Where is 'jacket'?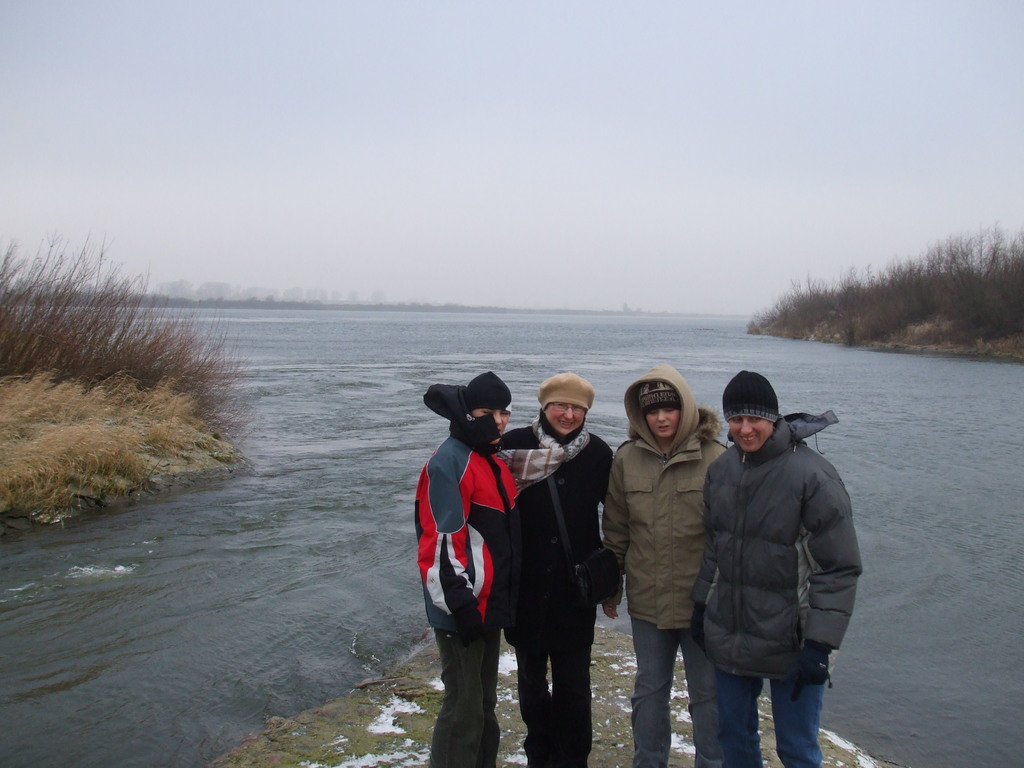
pyautogui.locateOnScreen(698, 389, 864, 692).
